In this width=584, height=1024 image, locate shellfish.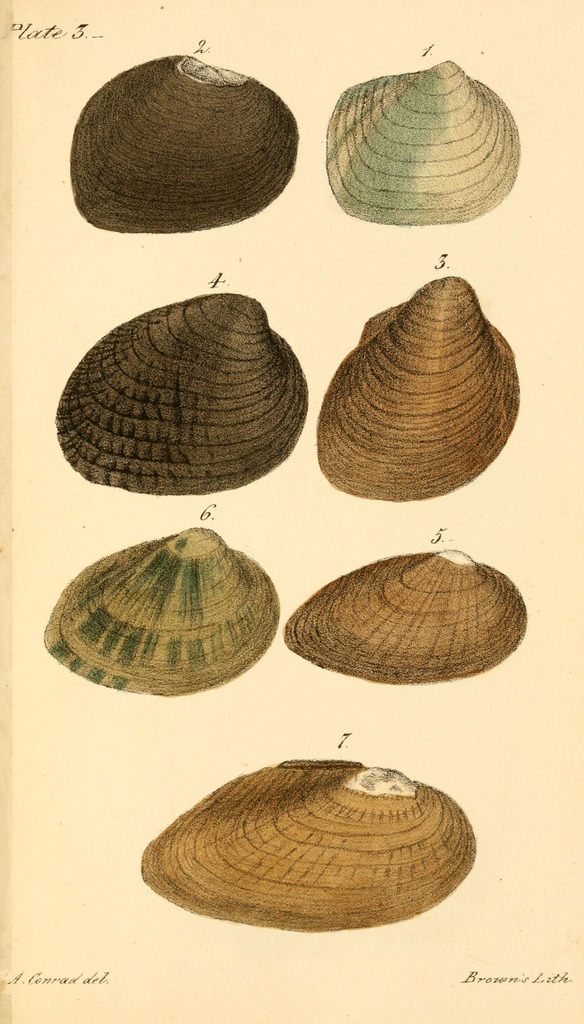
Bounding box: (left=277, top=545, right=531, bottom=694).
